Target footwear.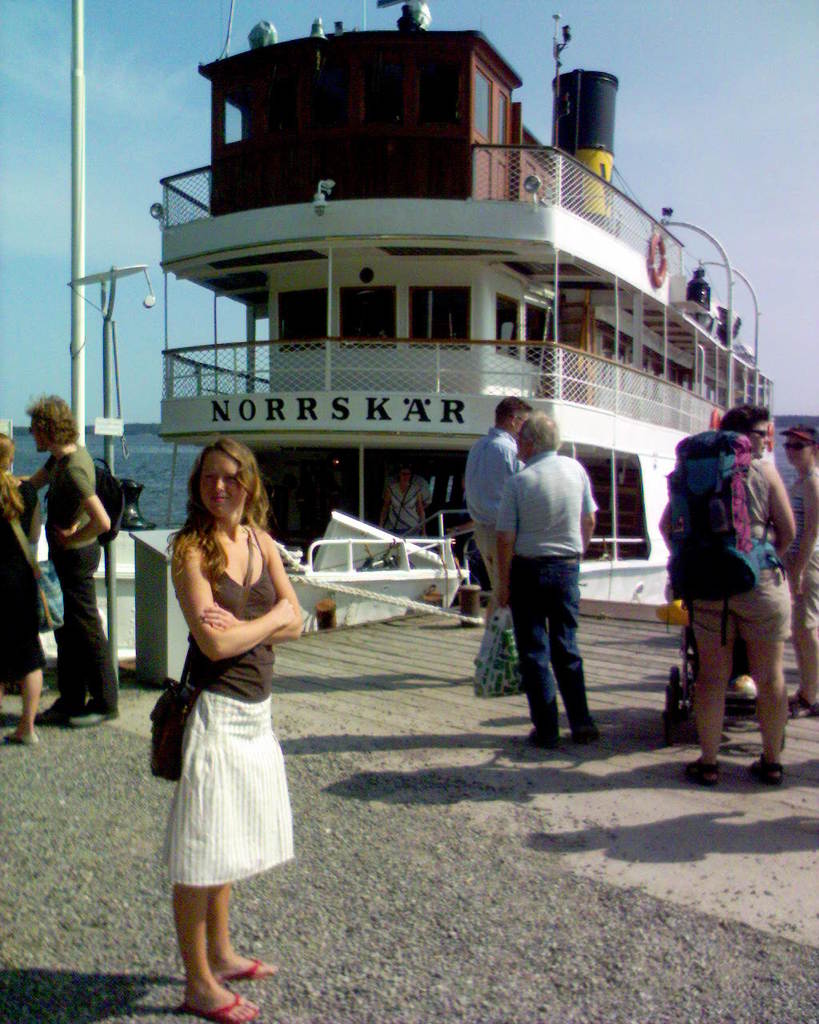
Target region: 692, 759, 717, 790.
